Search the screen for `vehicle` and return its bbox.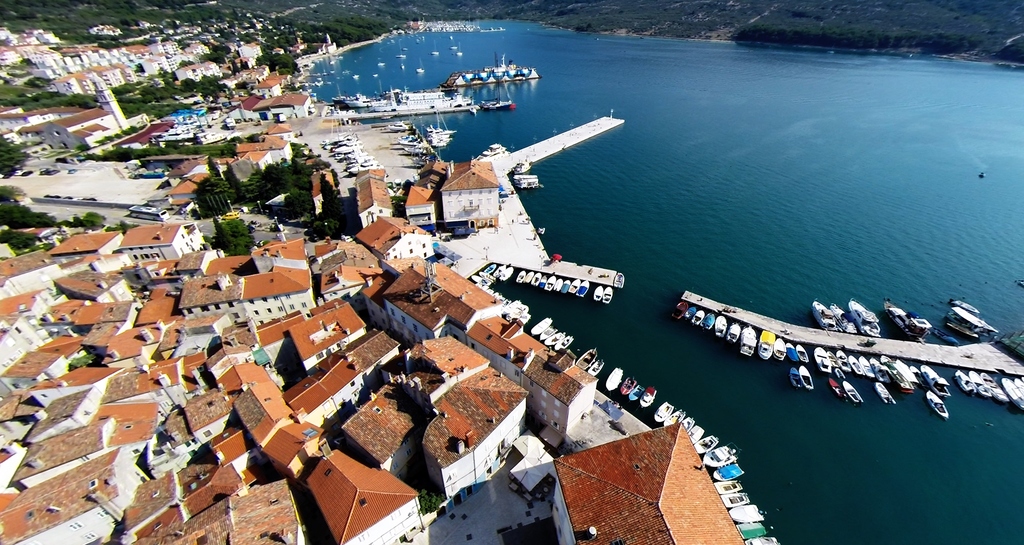
Found: (559, 332, 573, 352).
